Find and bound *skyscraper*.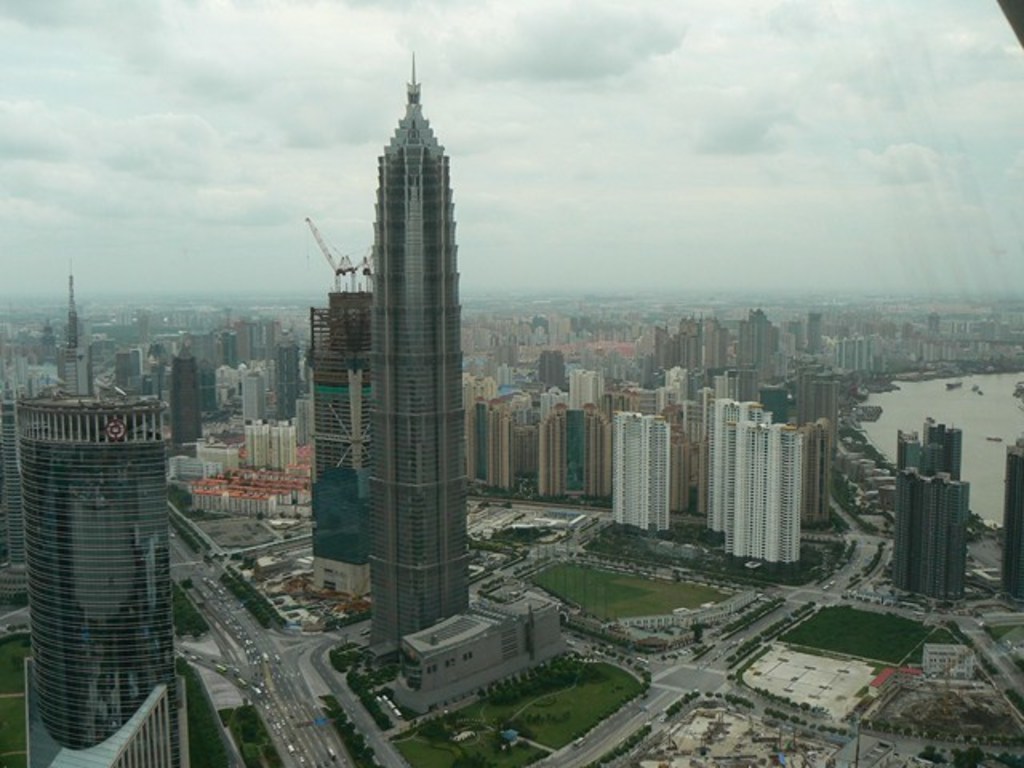
Bound: rect(59, 274, 98, 395).
